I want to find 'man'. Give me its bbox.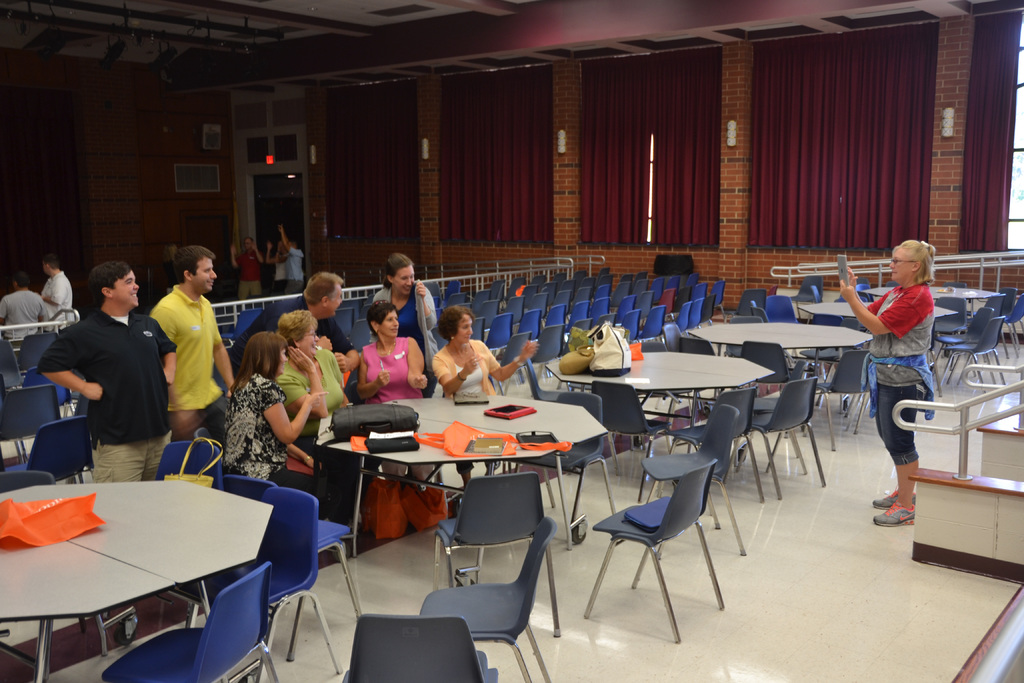
147/251/235/441.
